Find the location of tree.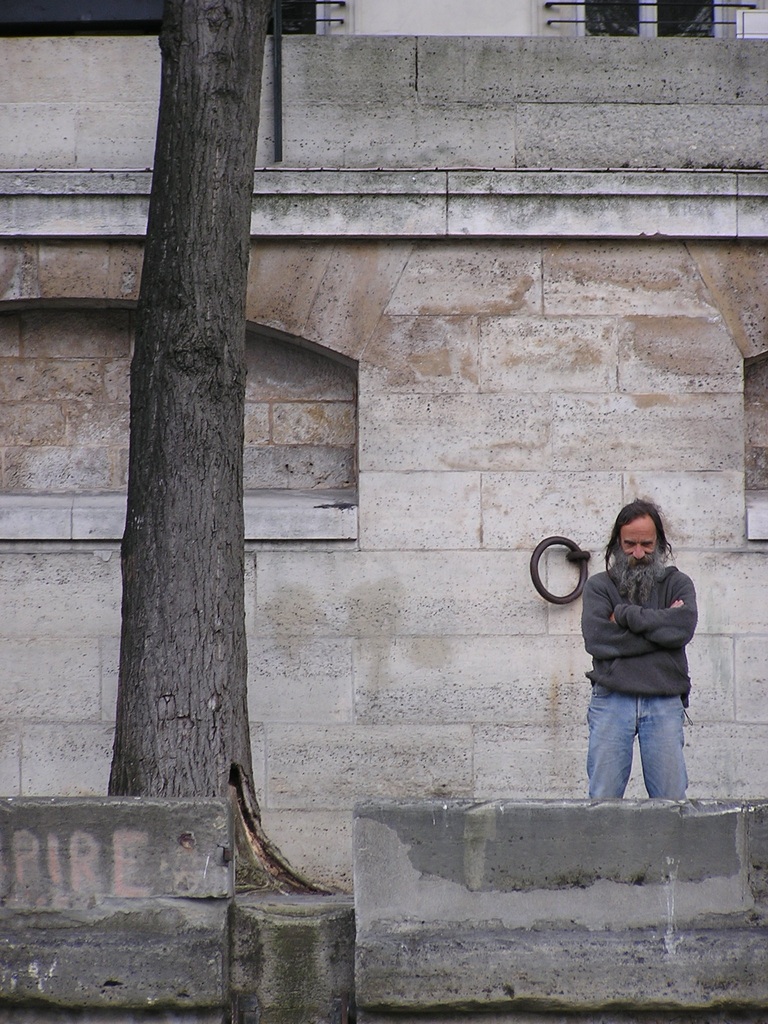
Location: Rect(101, 0, 340, 893).
